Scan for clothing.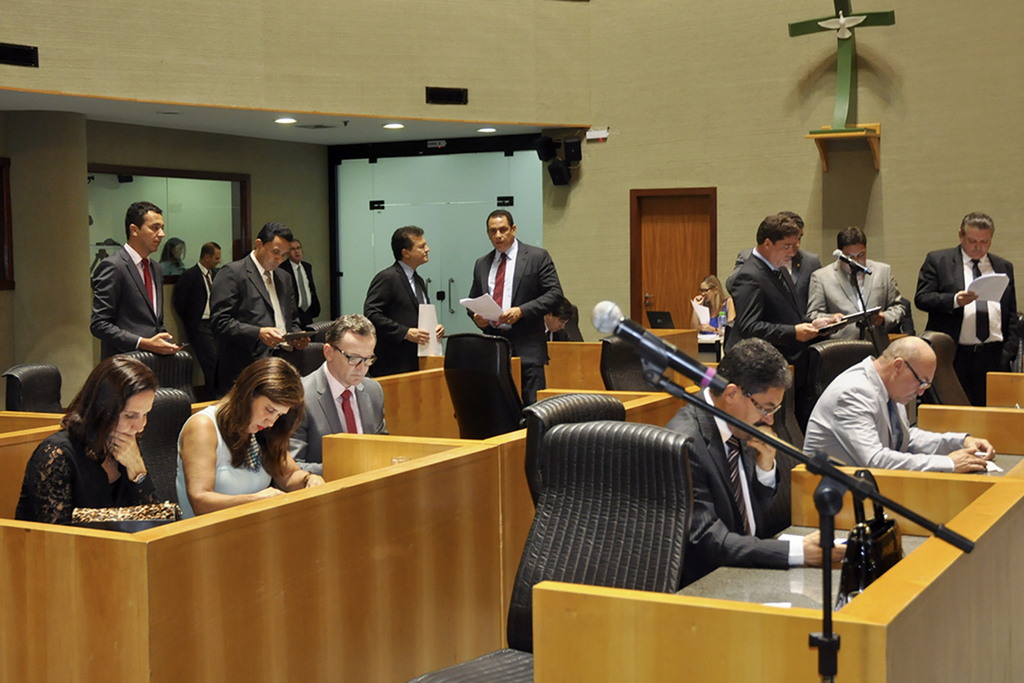
Scan result: {"left": 11, "top": 424, "right": 160, "bottom": 523}.
